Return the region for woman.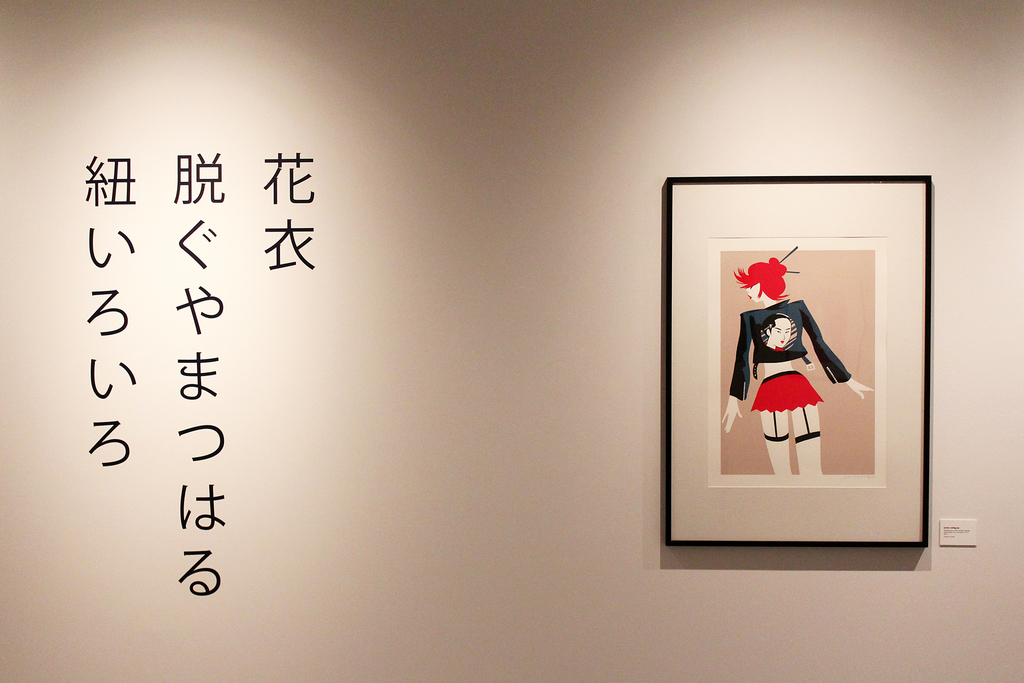
box(719, 258, 874, 475).
